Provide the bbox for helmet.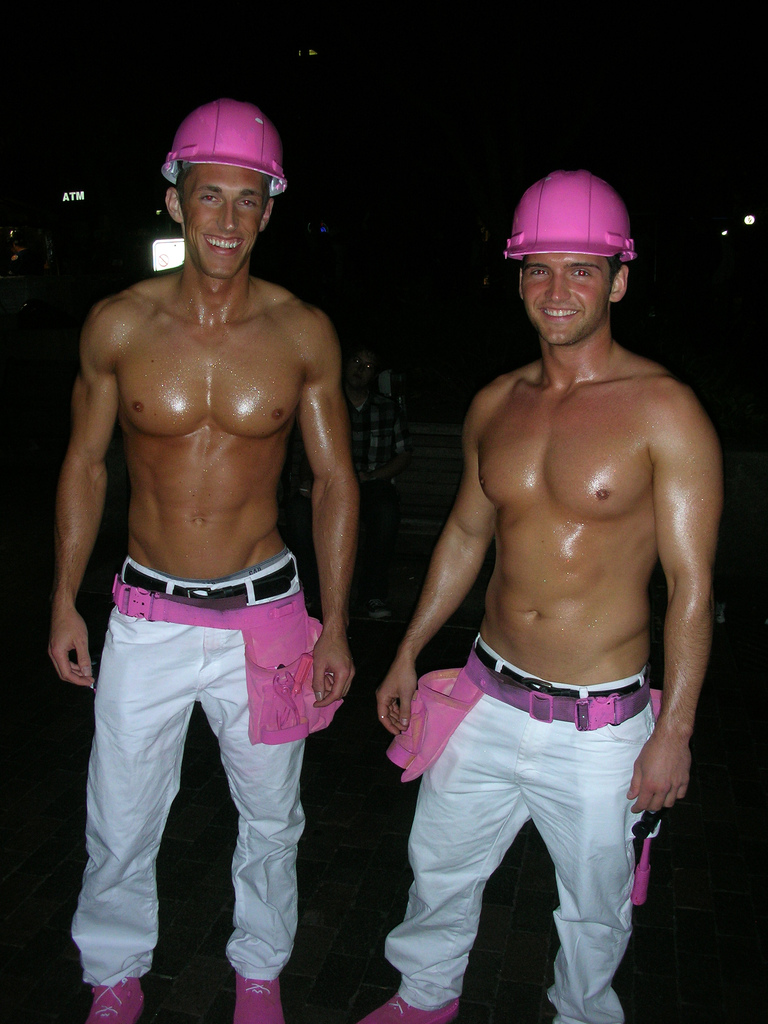
BBox(504, 168, 643, 271).
